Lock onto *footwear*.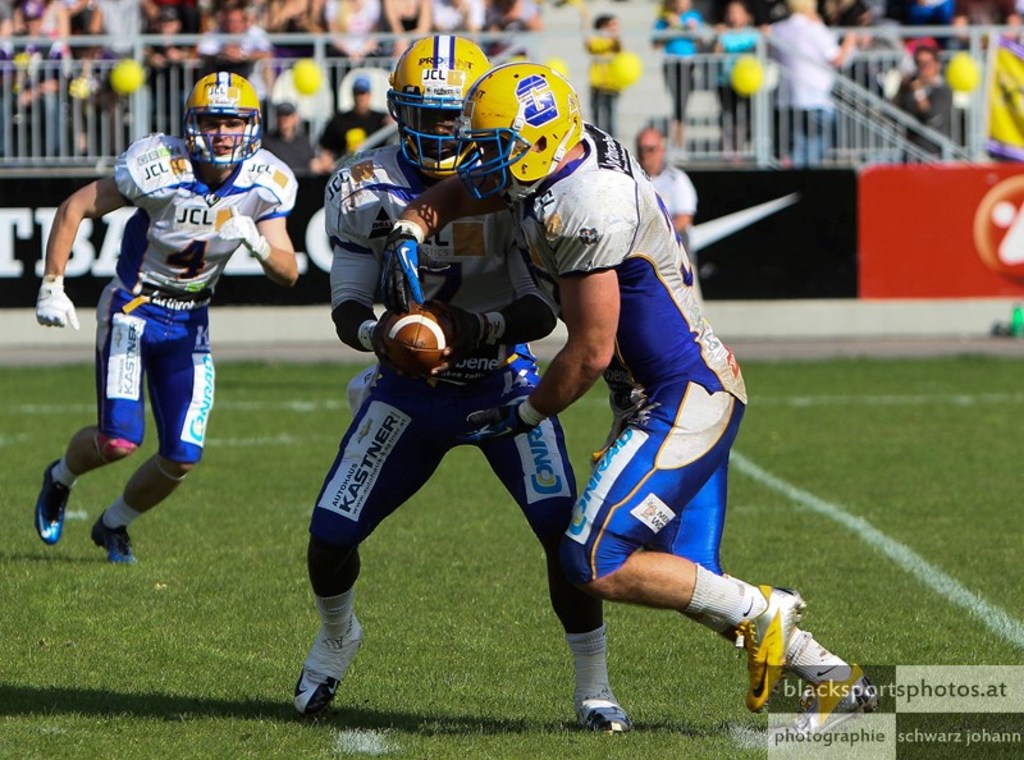
Locked: {"x1": 571, "y1": 688, "x2": 635, "y2": 740}.
